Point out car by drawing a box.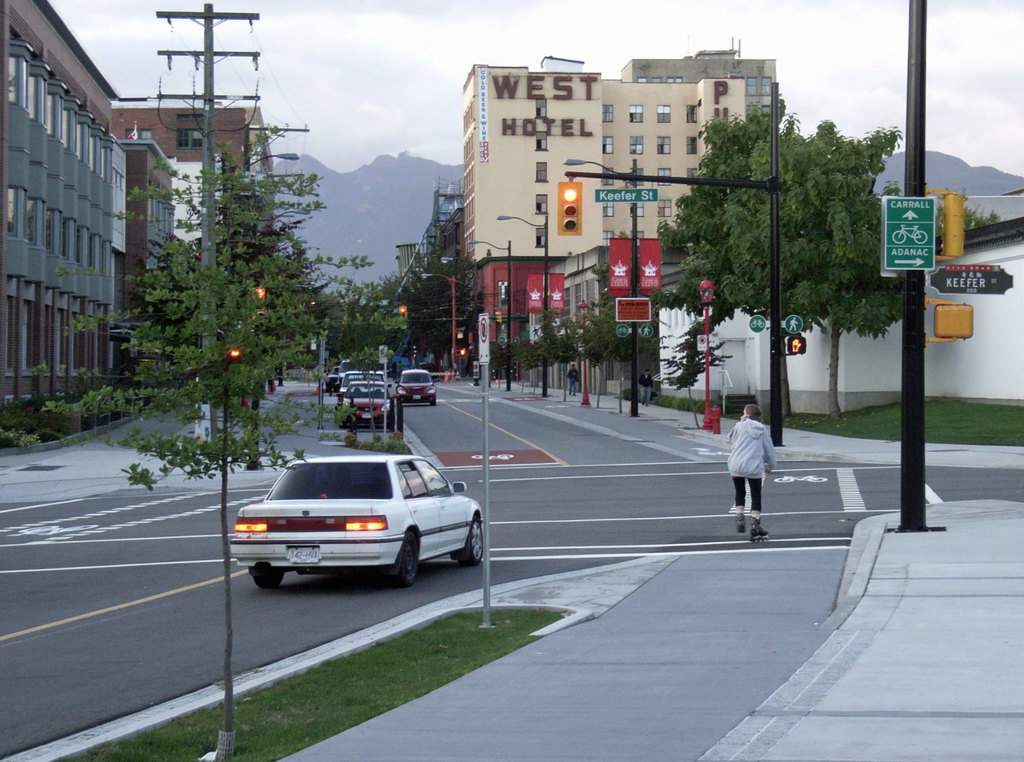
BBox(337, 368, 389, 391).
